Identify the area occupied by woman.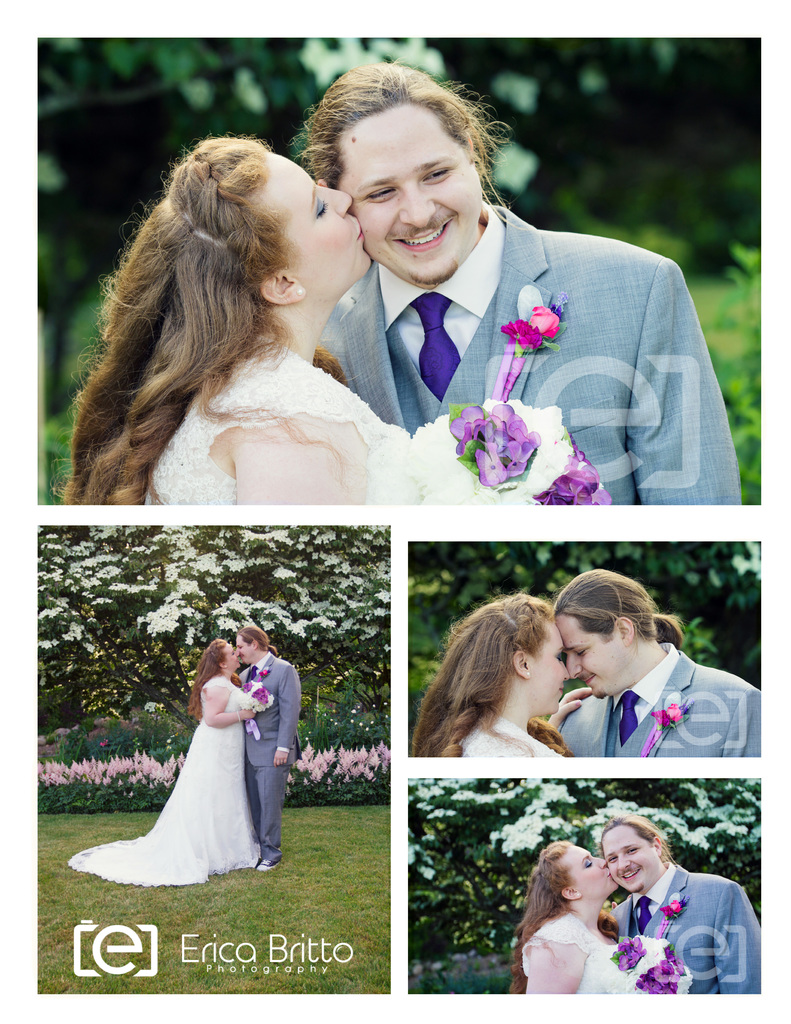
Area: (61, 641, 266, 891).
